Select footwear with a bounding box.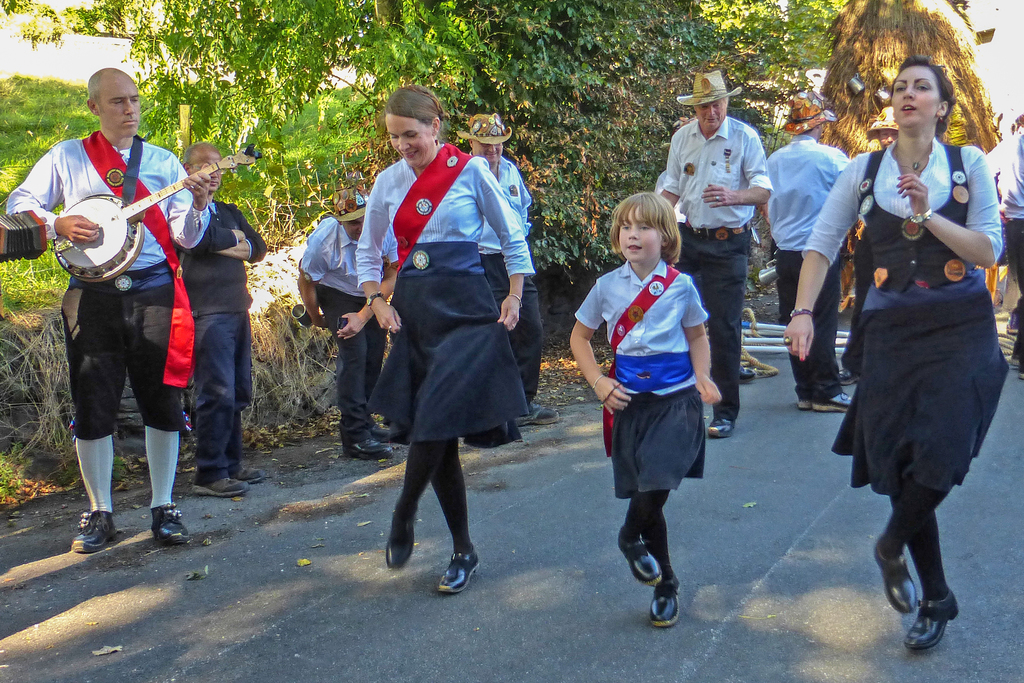
detection(188, 477, 251, 497).
